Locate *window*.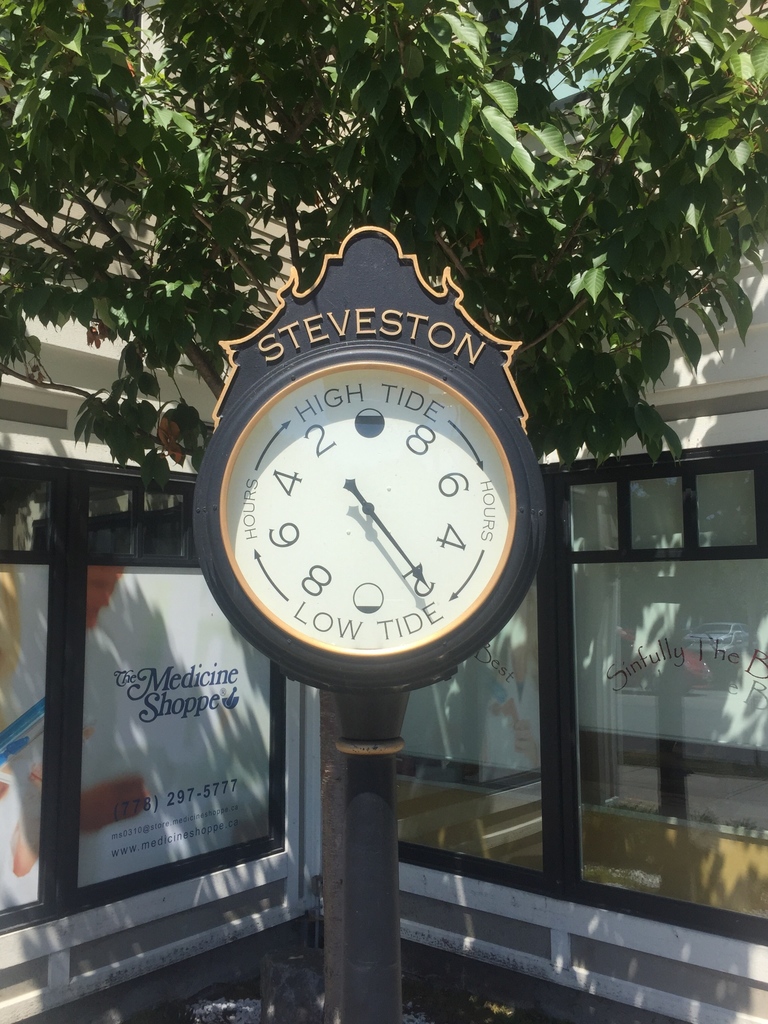
Bounding box: box=[0, 445, 287, 937].
